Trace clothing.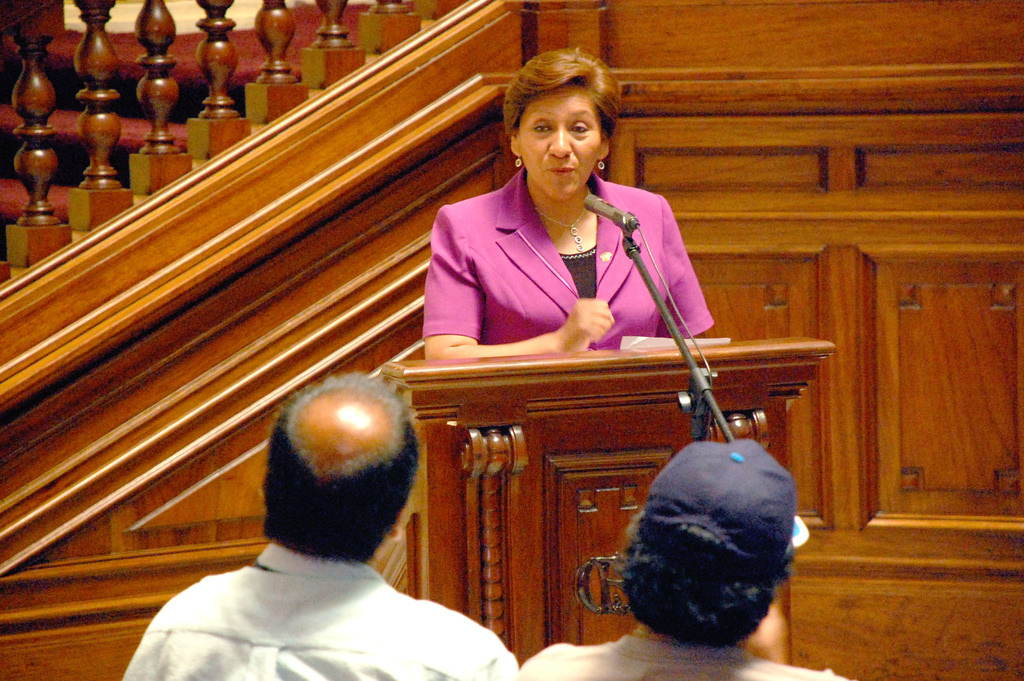
Traced to (118,536,518,680).
